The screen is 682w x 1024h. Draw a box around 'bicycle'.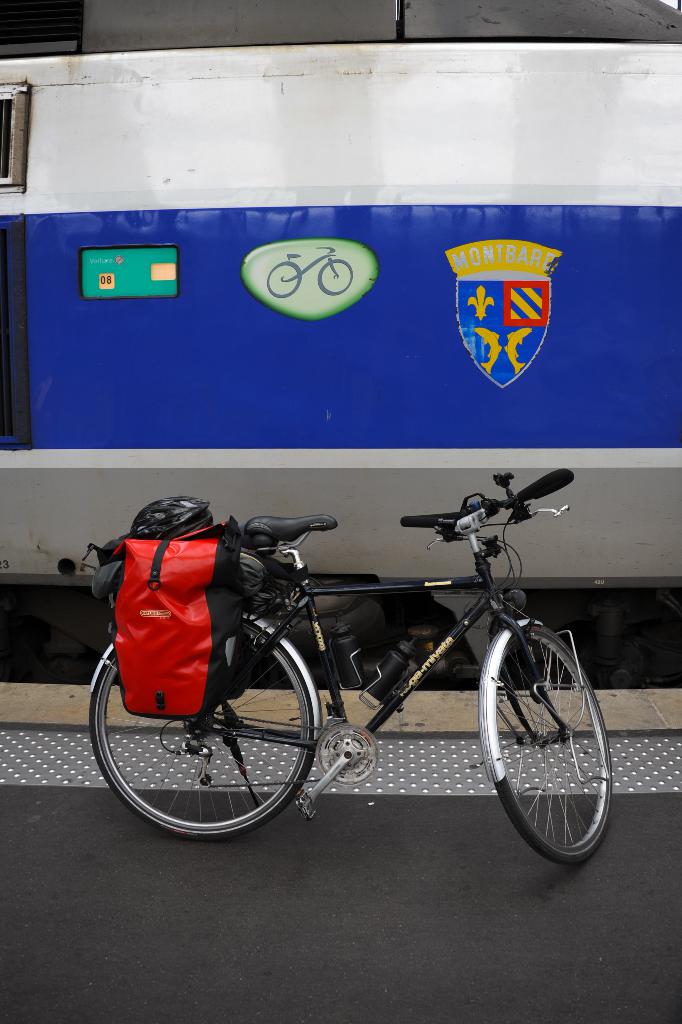
(88, 472, 640, 867).
